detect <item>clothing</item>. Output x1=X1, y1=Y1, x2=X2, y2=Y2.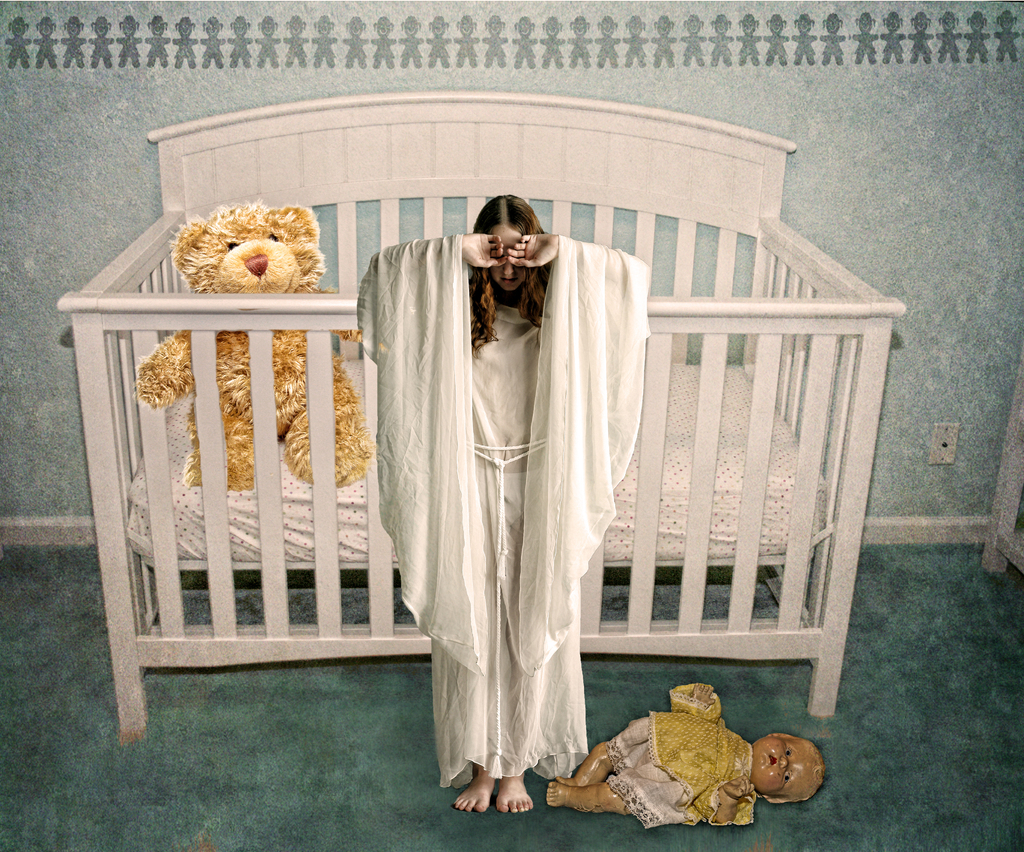
x1=599, y1=679, x2=758, y2=831.
